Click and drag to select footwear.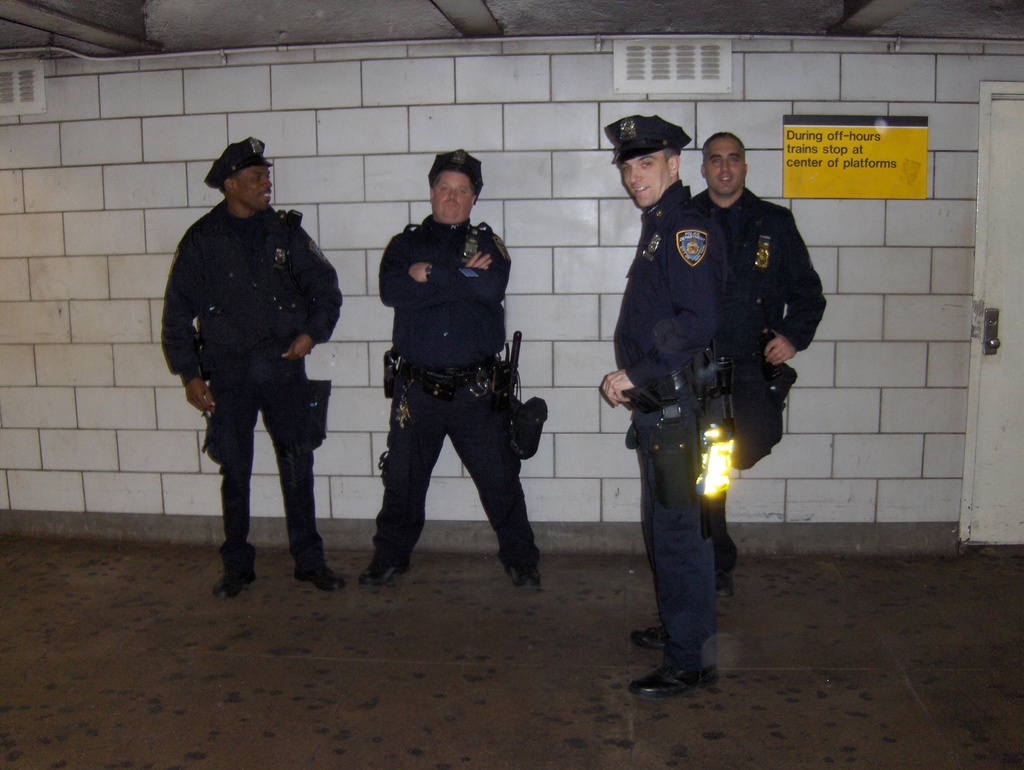
Selection: 629,632,724,701.
